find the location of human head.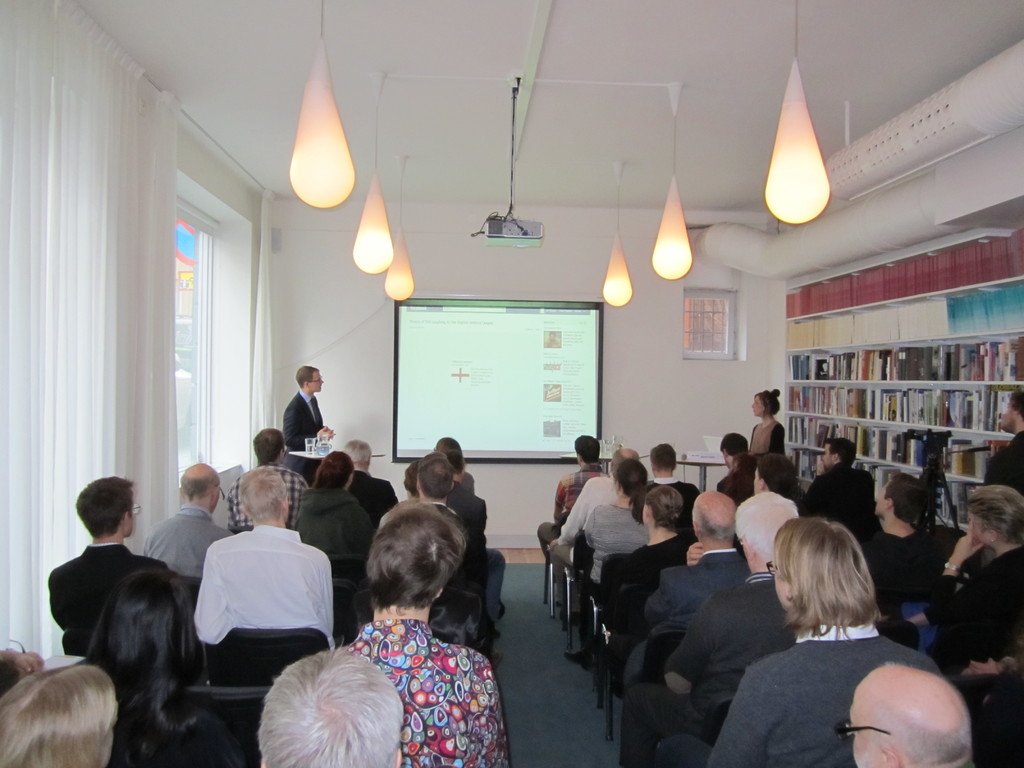
Location: <box>611,458,646,501</box>.
